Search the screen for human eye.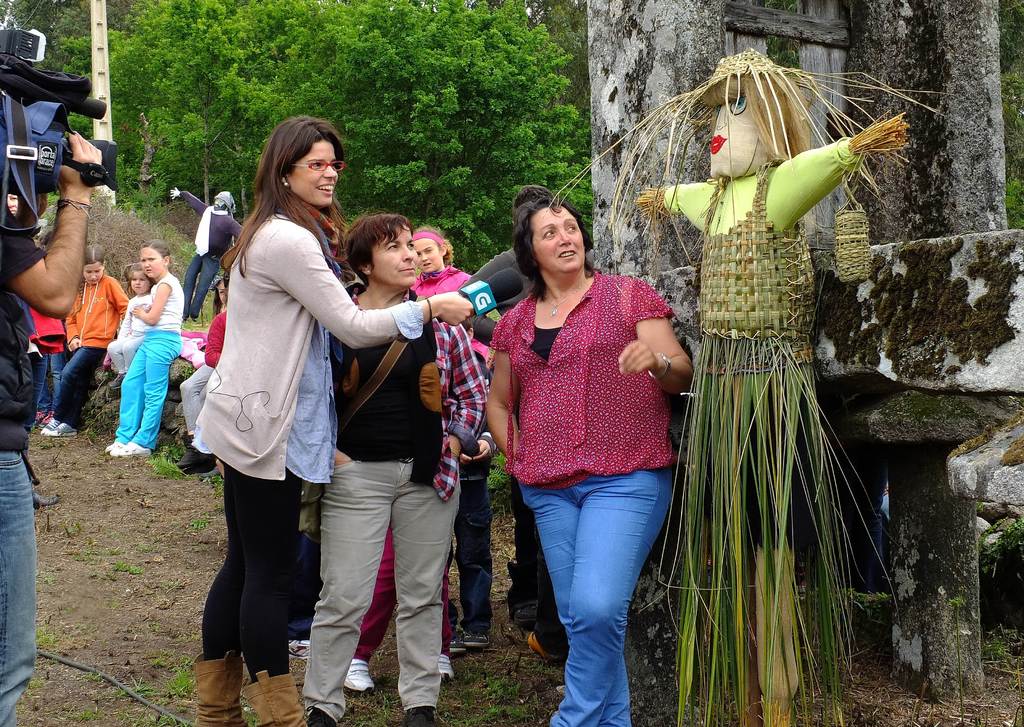
Found at {"left": 218, "top": 289, "right": 226, "bottom": 295}.
